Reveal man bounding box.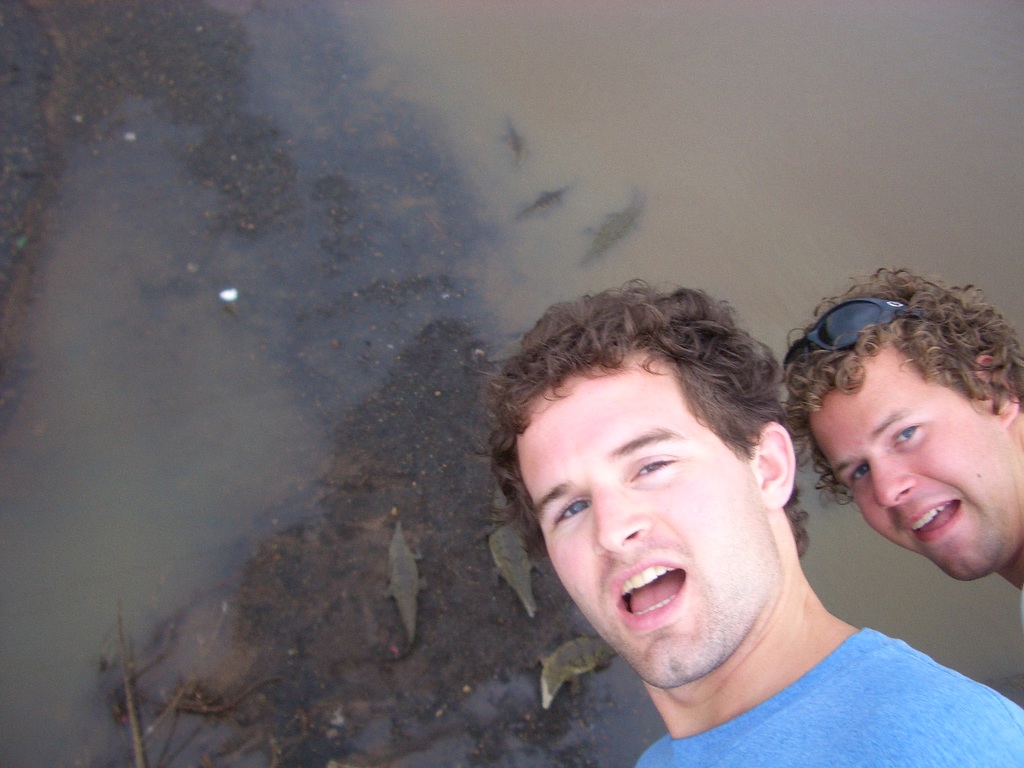
Revealed: [x1=774, y1=265, x2=1023, y2=597].
